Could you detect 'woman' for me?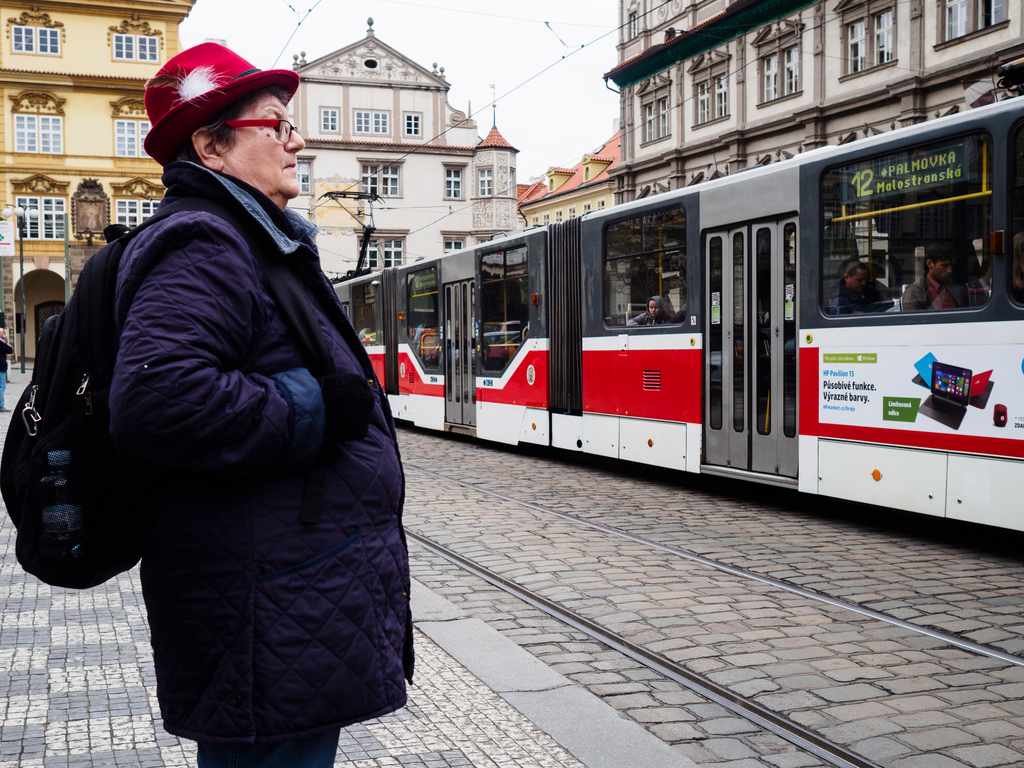
Detection result: 51 81 402 749.
